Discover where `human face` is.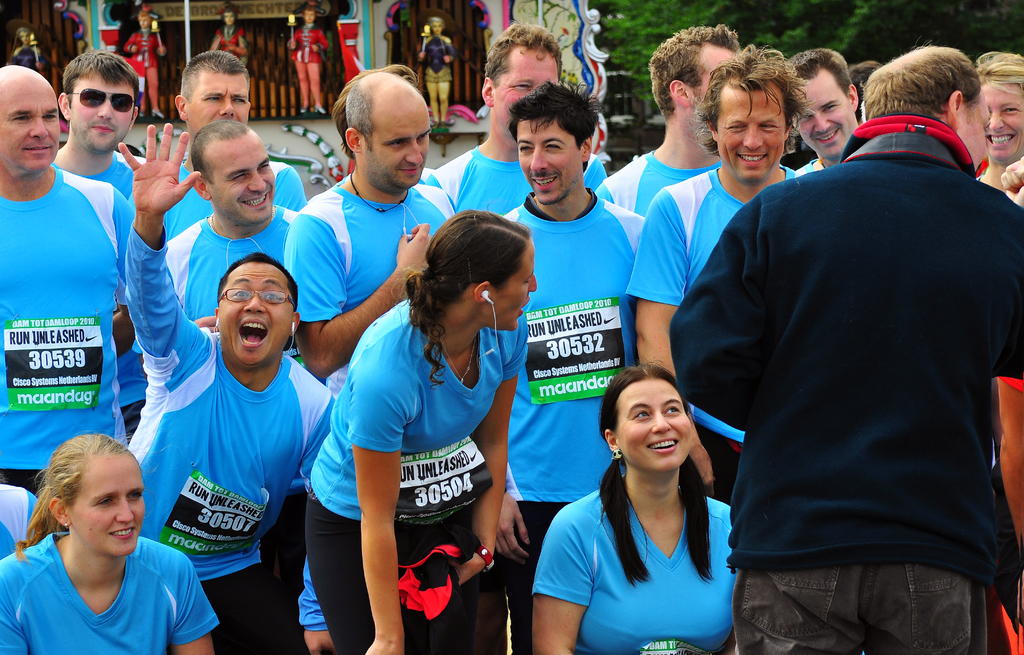
Discovered at (20,32,30,45).
